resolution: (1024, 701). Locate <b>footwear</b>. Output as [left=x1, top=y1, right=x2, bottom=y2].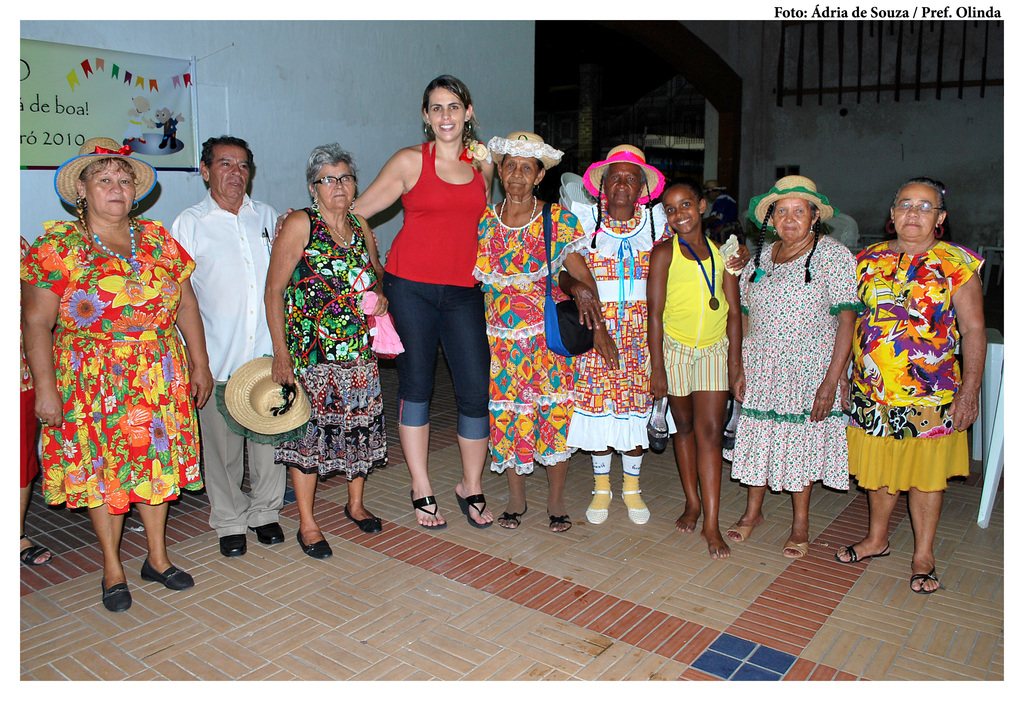
[left=410, top=493, right=449, bottom=529].
